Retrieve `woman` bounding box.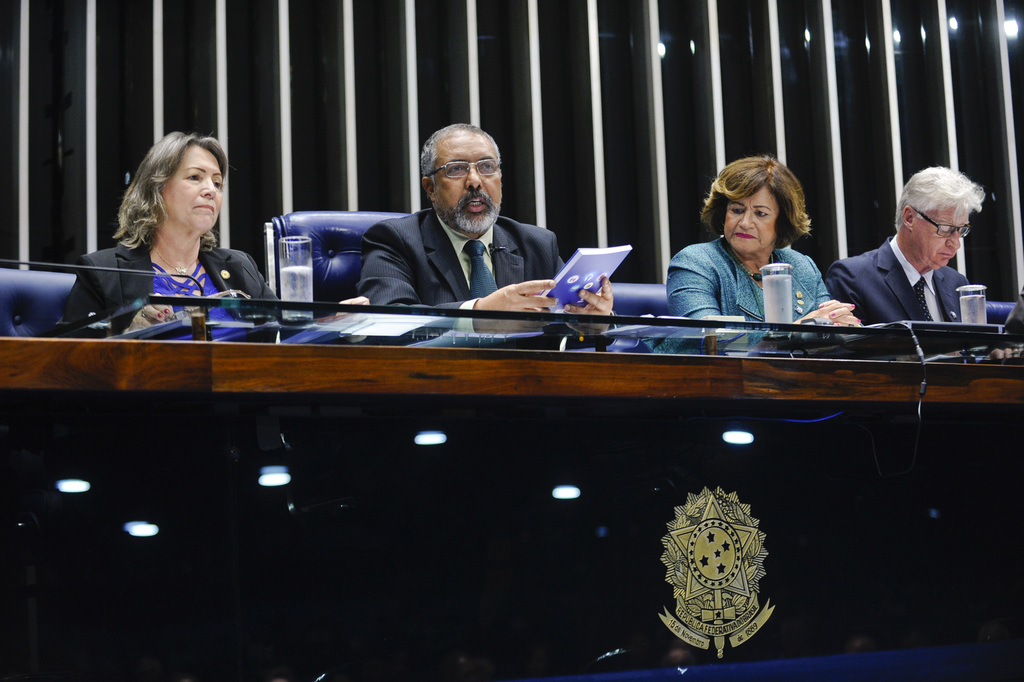
Bounding box: 660,150,871,354.
